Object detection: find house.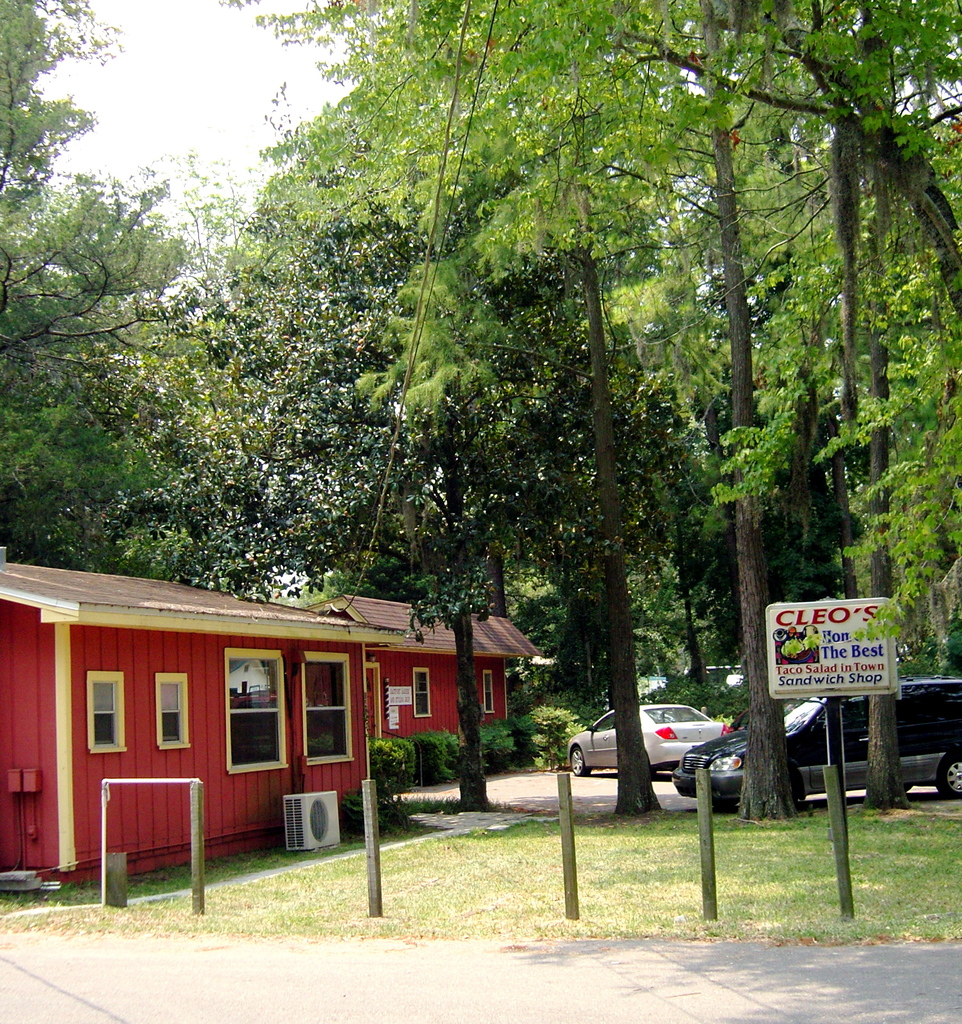
box=[0, 560, 405, 858].
